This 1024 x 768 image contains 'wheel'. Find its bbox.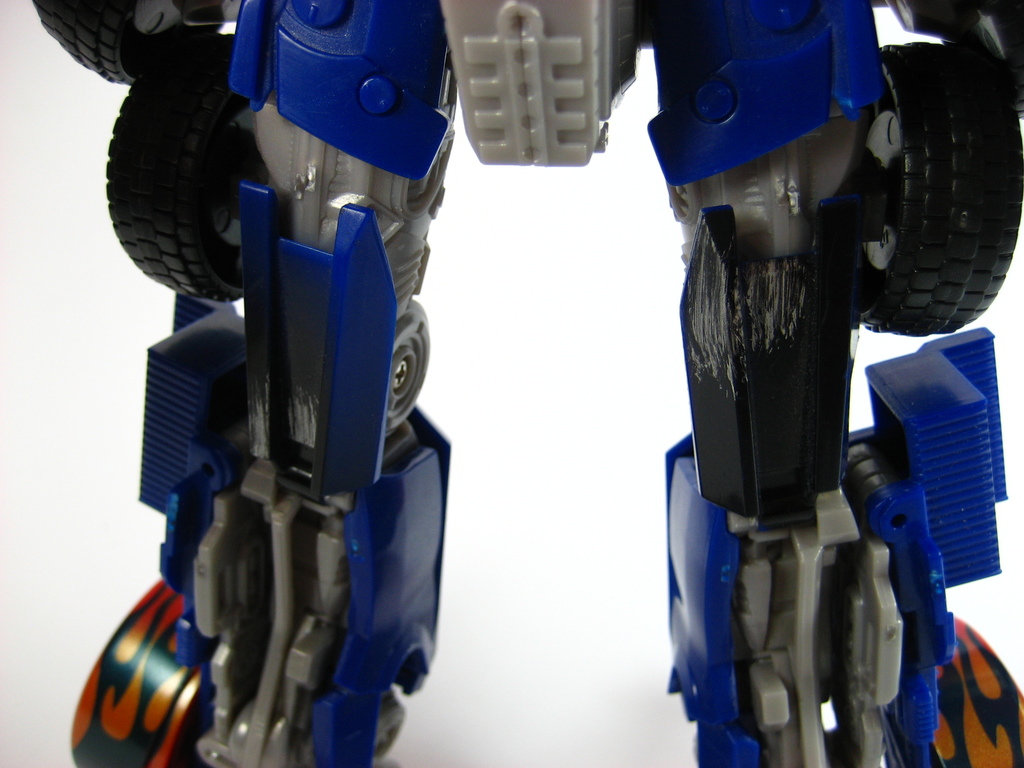
24:0:246:89.
